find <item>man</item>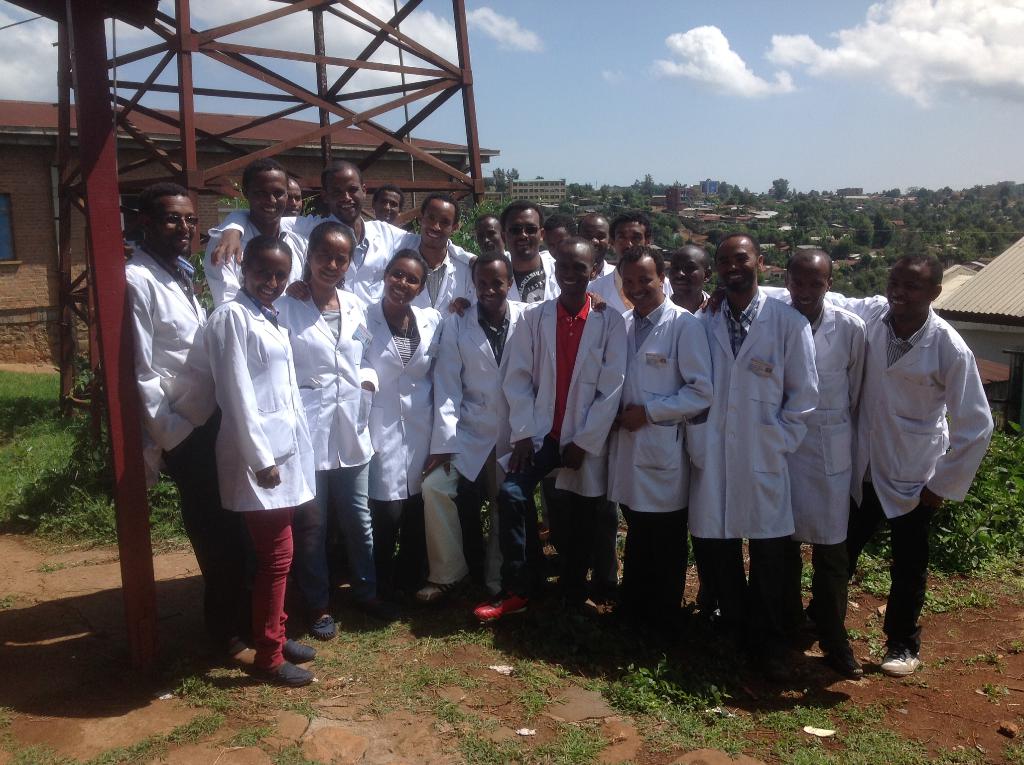
664,250,711,330
